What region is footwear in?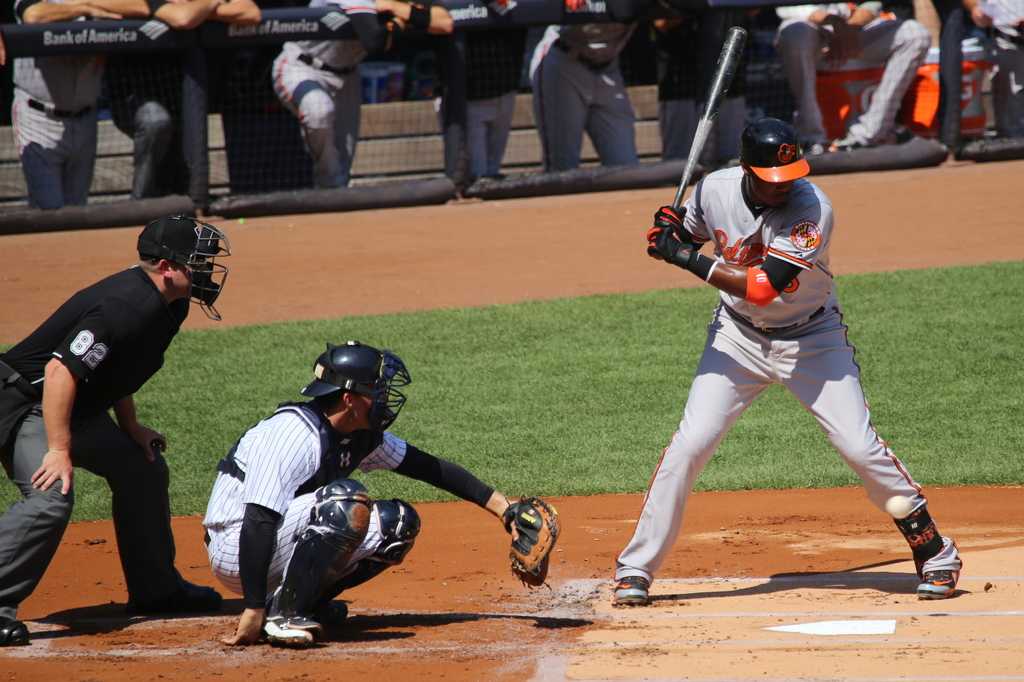
611, 577, 649, 612.
